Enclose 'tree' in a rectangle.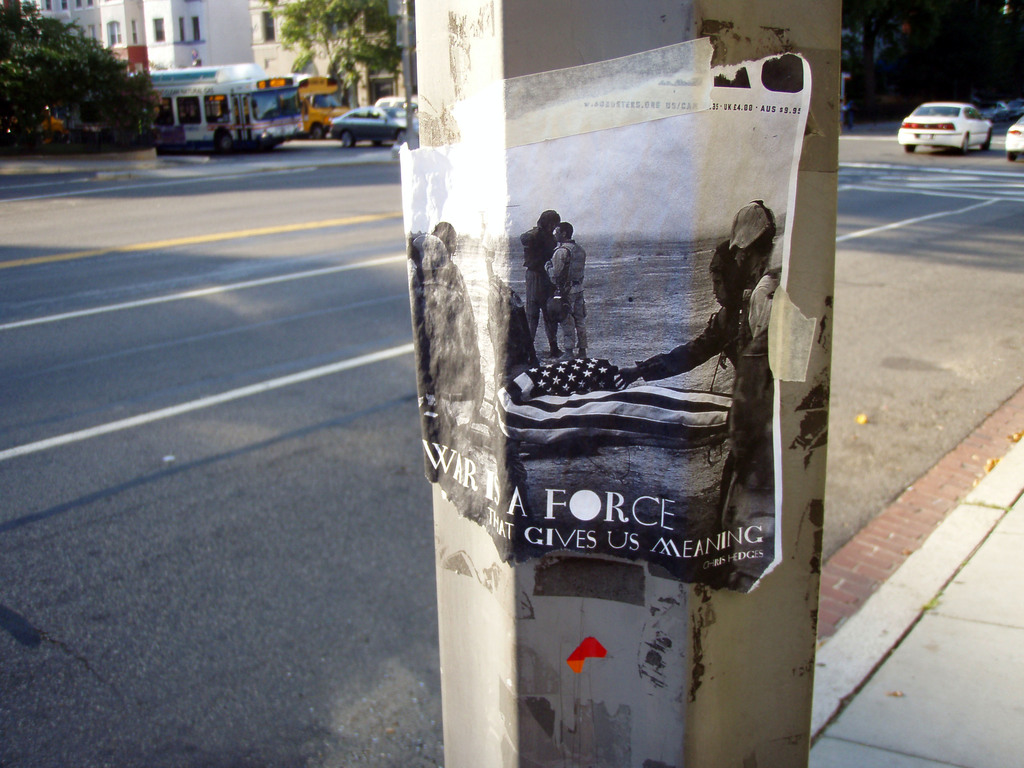
{"x1": 276, "y1": 0, "x2": 396, "y2": 88}.
